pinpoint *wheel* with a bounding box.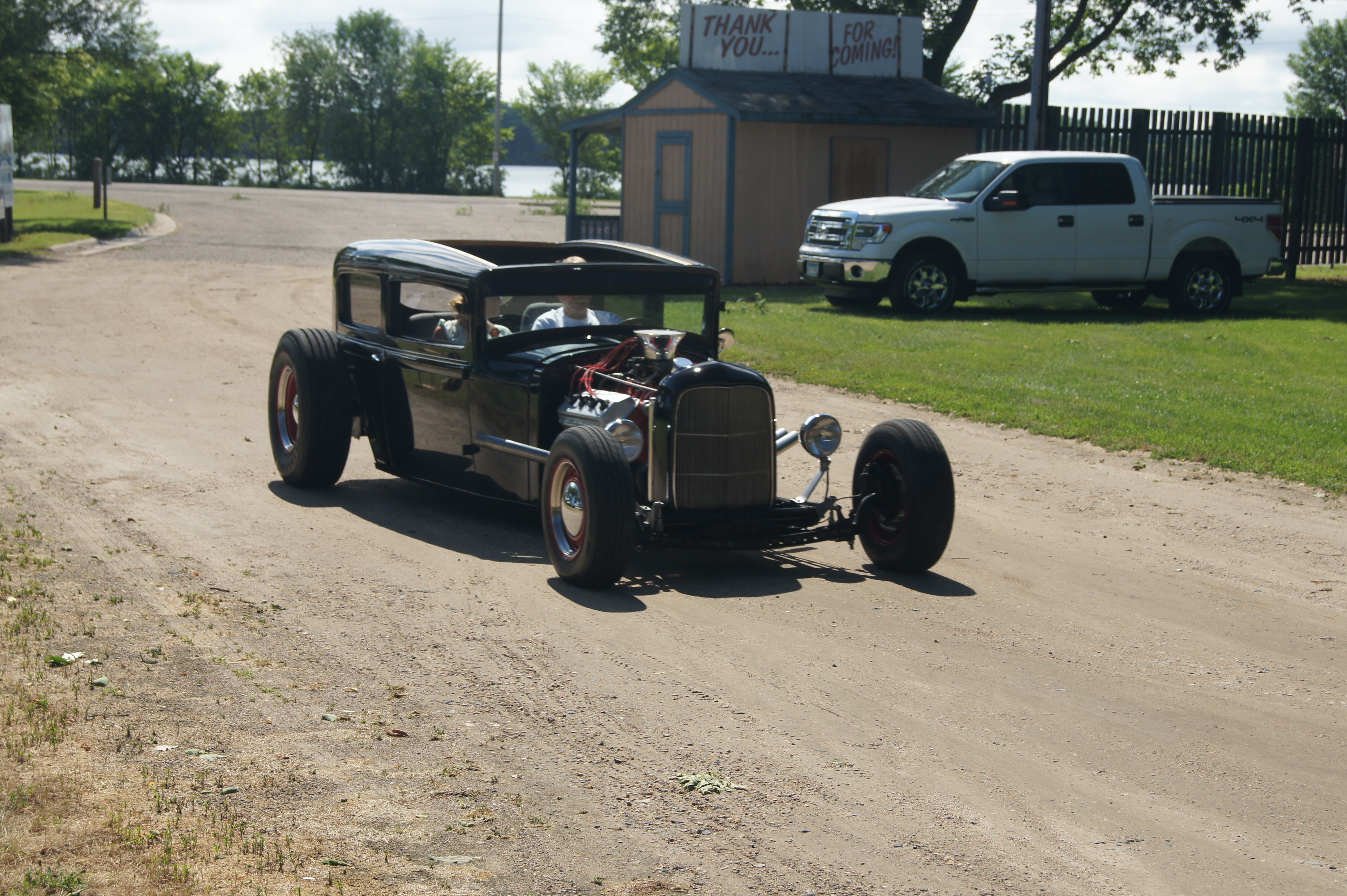
rect(260, 72, 283, 92).
